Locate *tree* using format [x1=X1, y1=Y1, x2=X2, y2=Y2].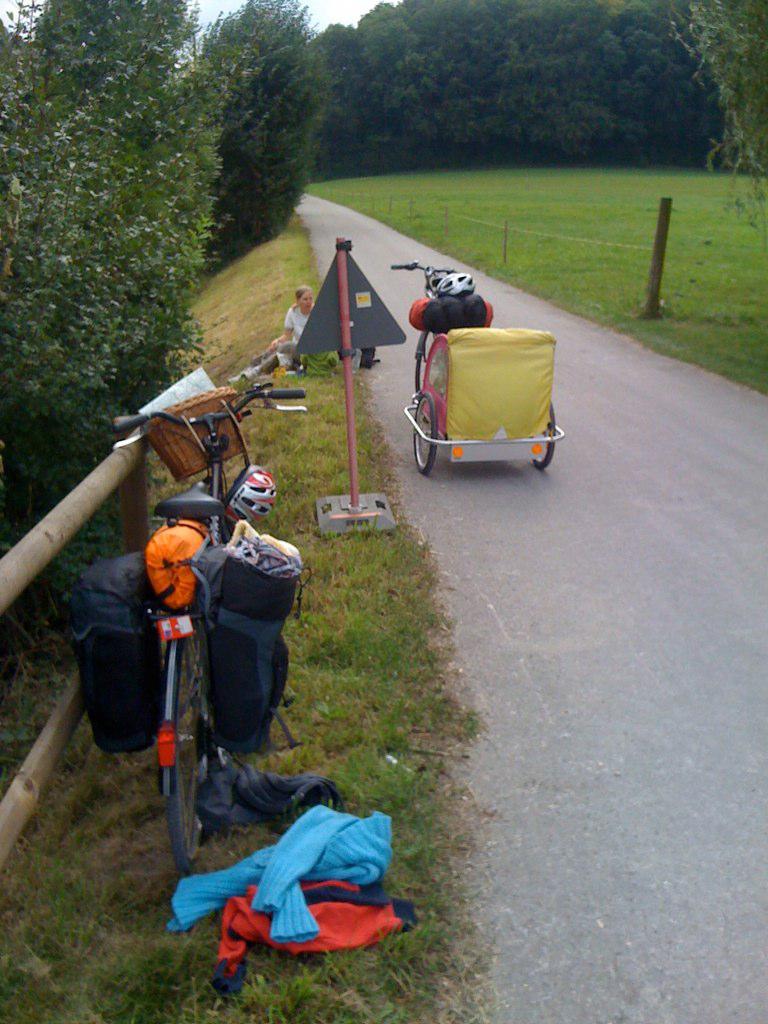
[x1=655, y1=0, x2=767, y2=233].
